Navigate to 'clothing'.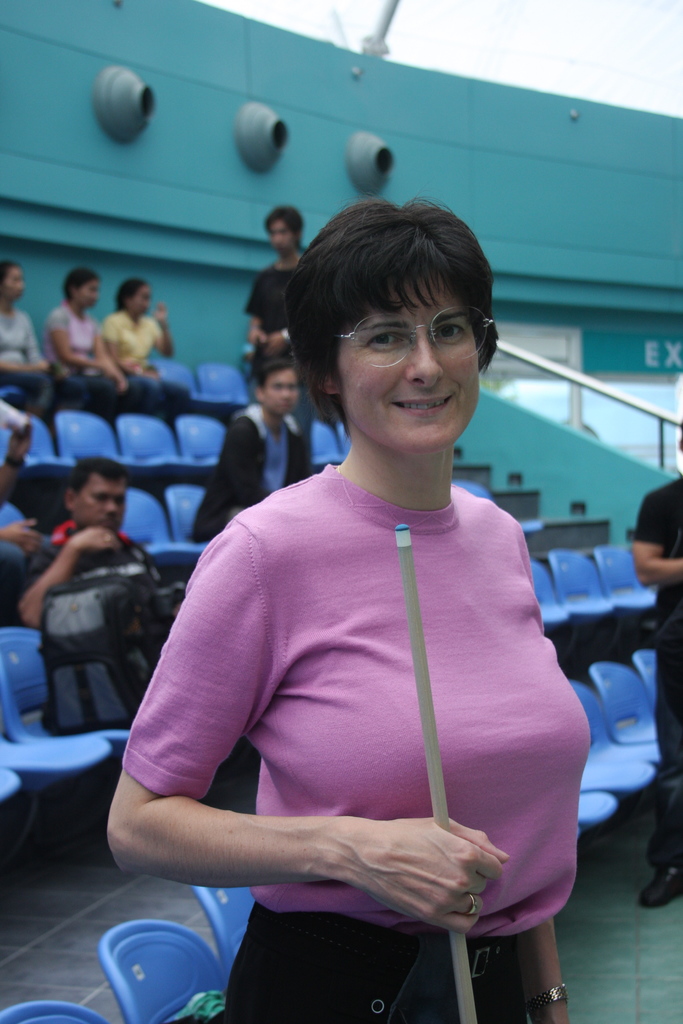
Navigation target: (100,305,194,416).
